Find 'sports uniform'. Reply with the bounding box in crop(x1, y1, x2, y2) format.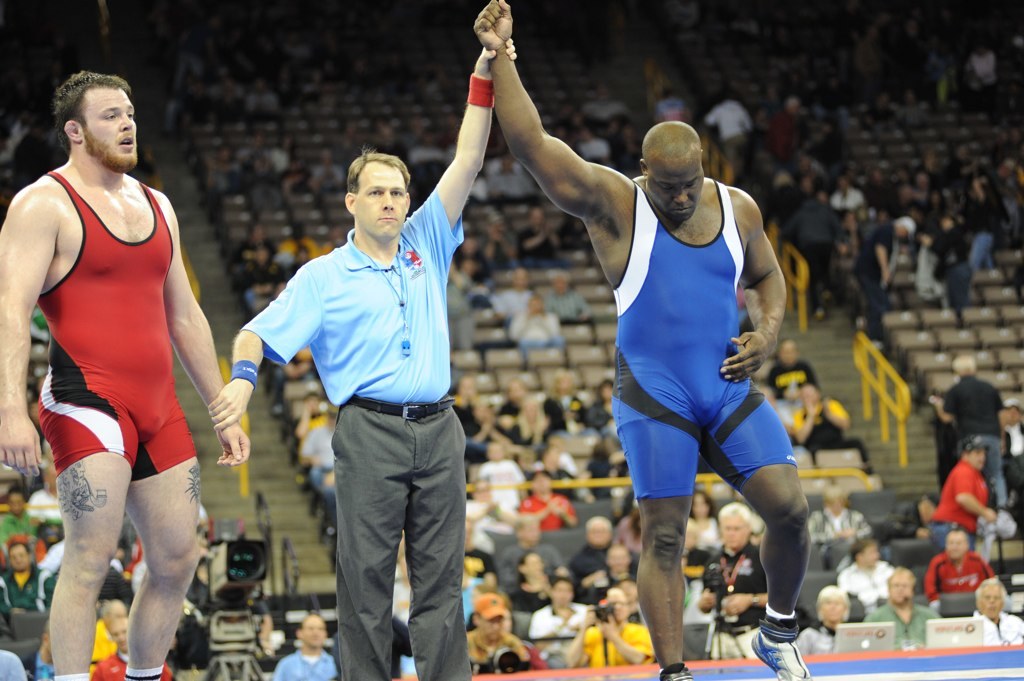
crop(26, 167, 202, 493).
